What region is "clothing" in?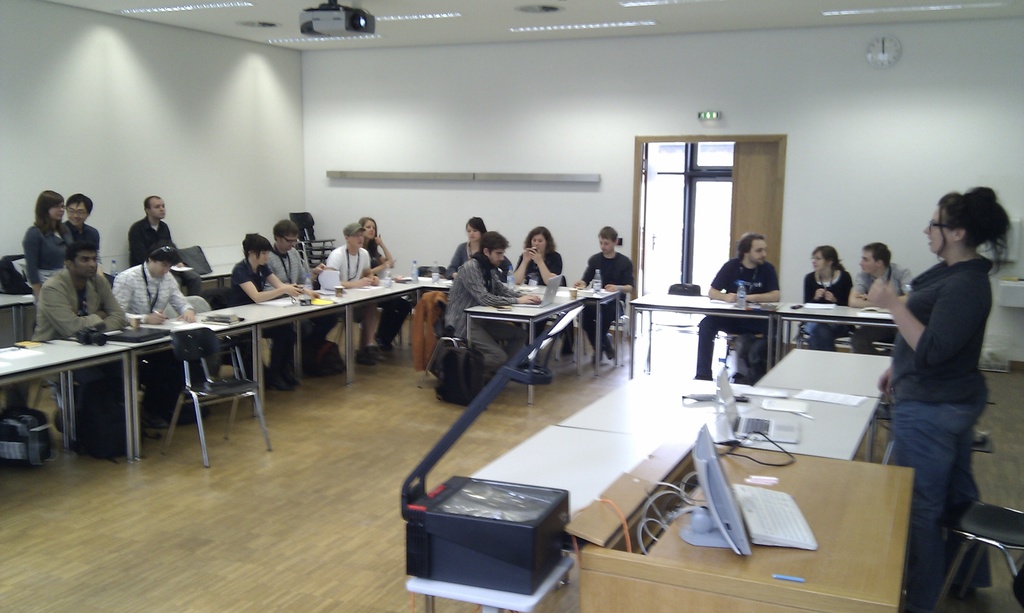
(696,255,785,376).
